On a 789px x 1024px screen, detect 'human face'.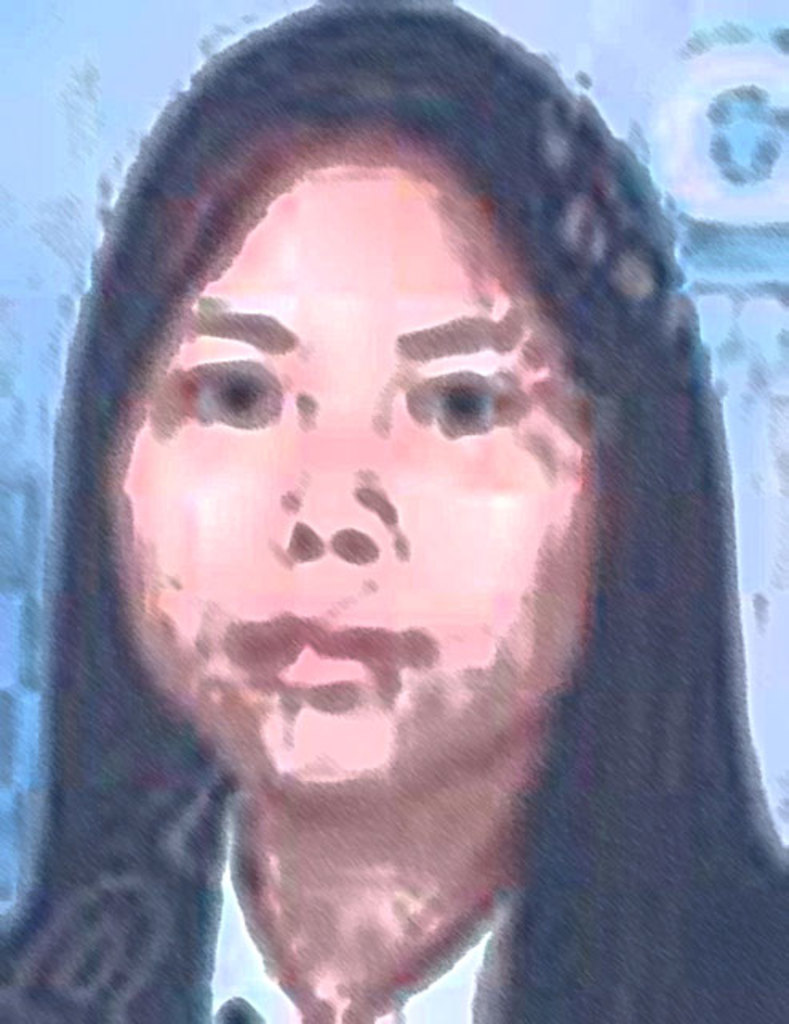
bbox=[94, 120, 608, 803].
